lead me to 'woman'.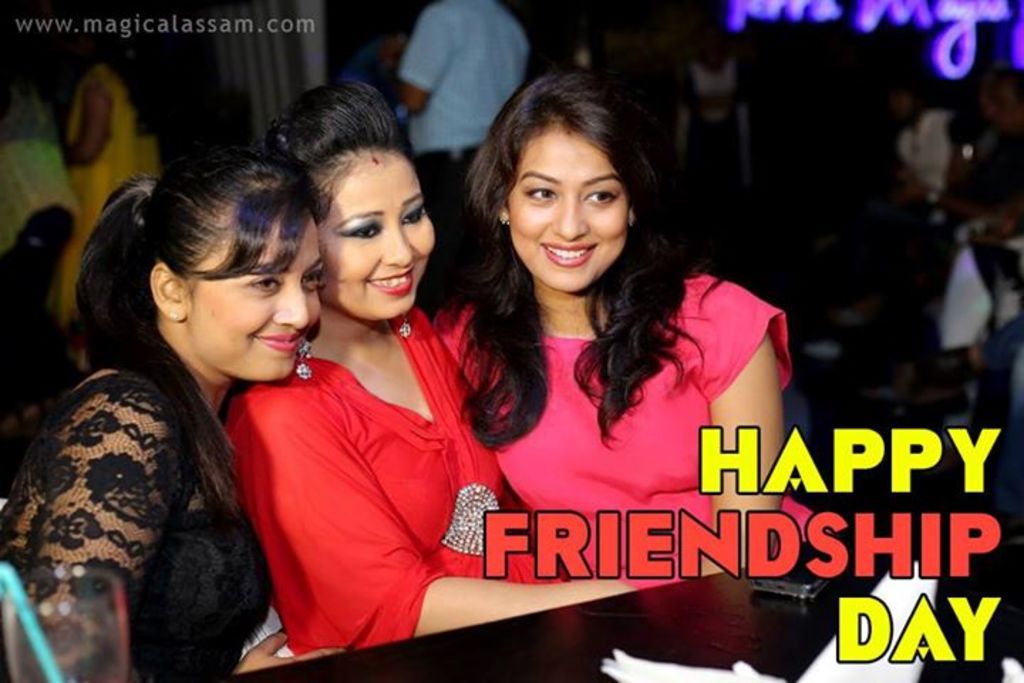
Lead to 43,17,158,356.
